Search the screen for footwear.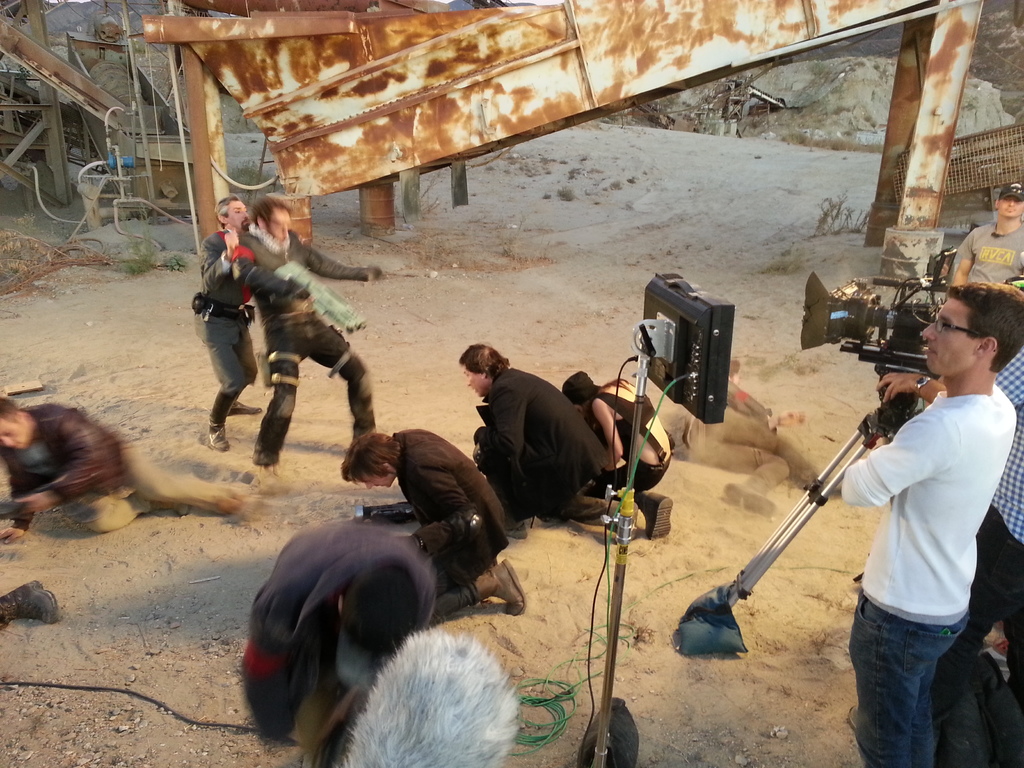
Found at {"x1": 7, "y1": 584, "x2": 61, "y2": 630}.
